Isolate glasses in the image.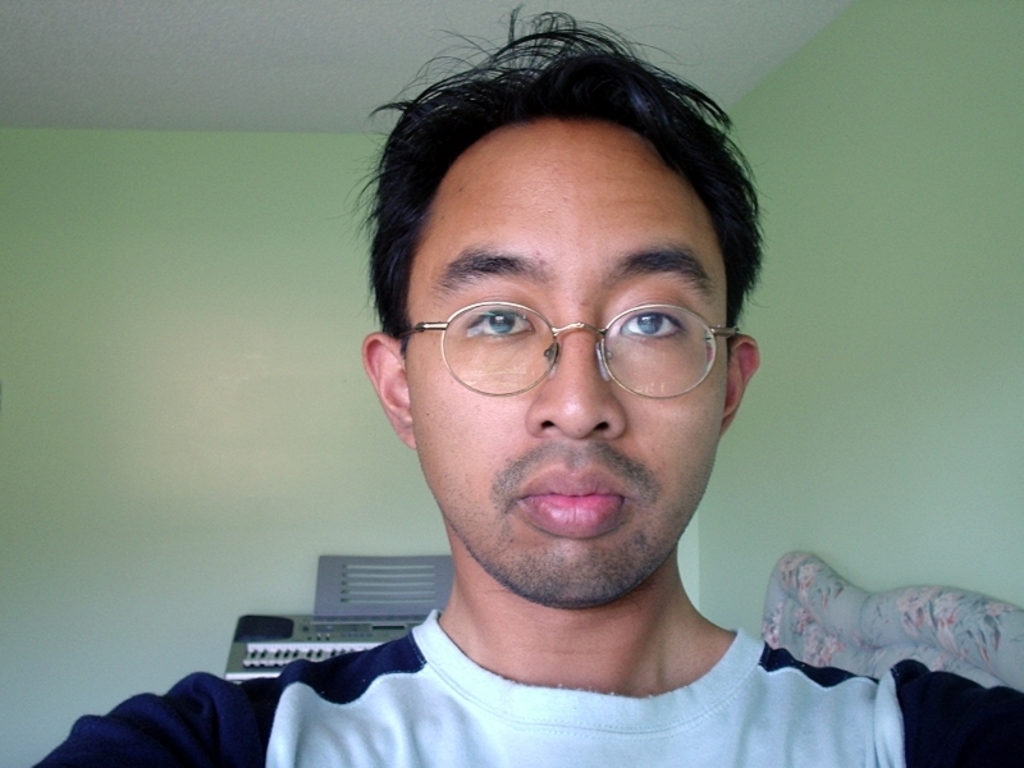
Isolated region: [x1=402, y1=302, x2=744, y2=396].
